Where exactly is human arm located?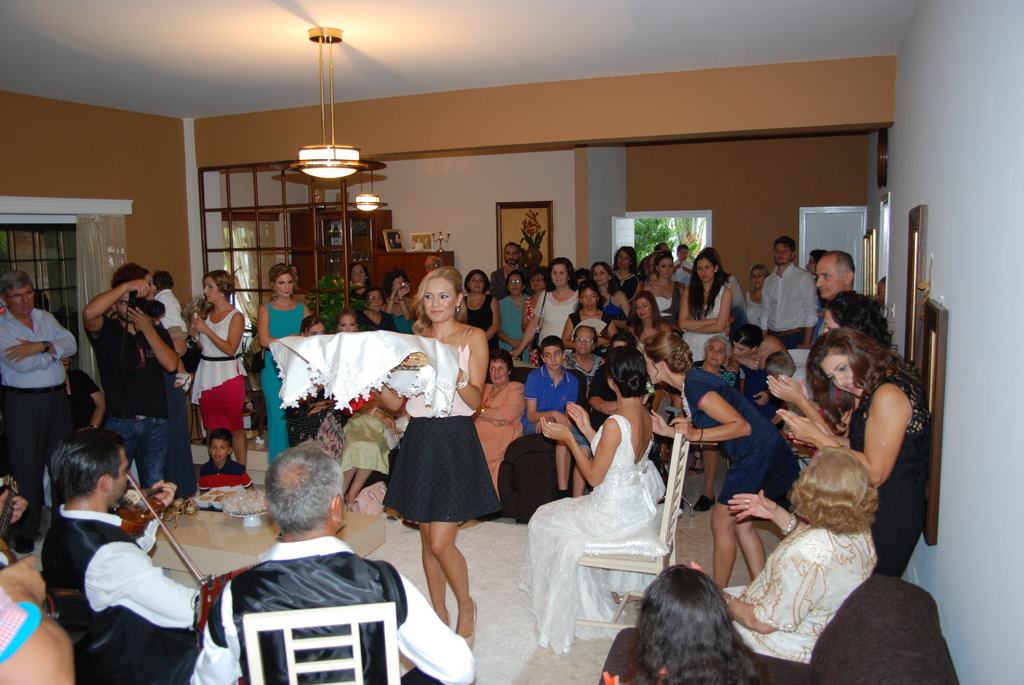
Its bounding box is pyautogui.locateOnScreen(484, 288, 501, 344).
